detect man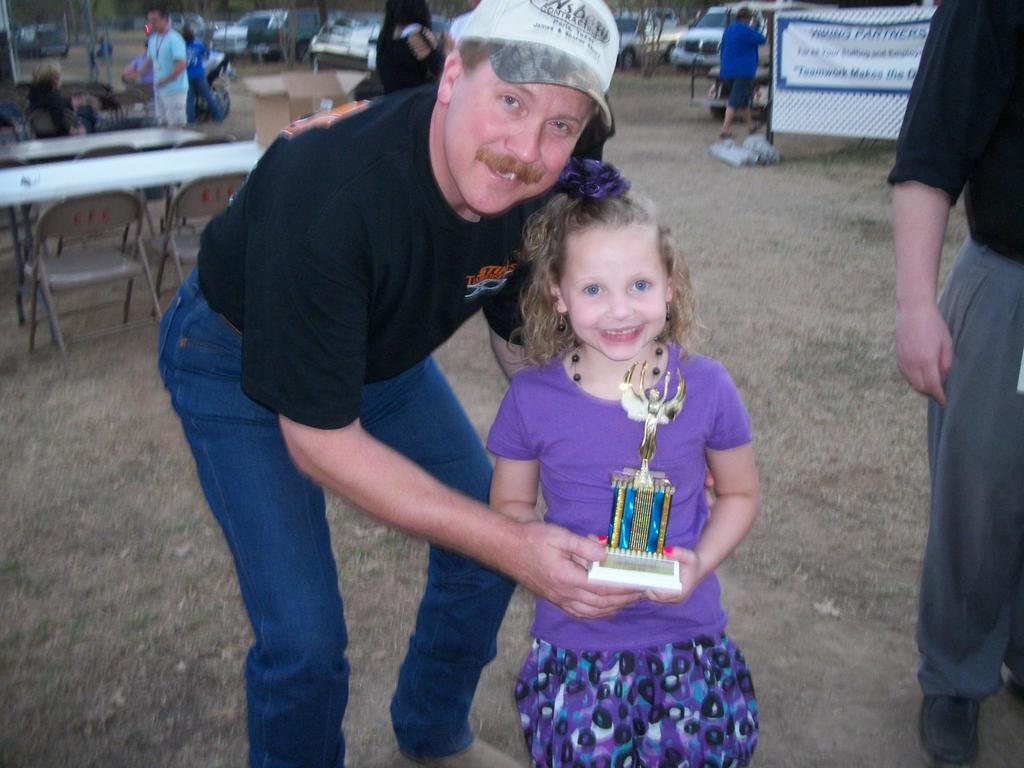
<bbox>144, 4, 194, 129</bbox>
